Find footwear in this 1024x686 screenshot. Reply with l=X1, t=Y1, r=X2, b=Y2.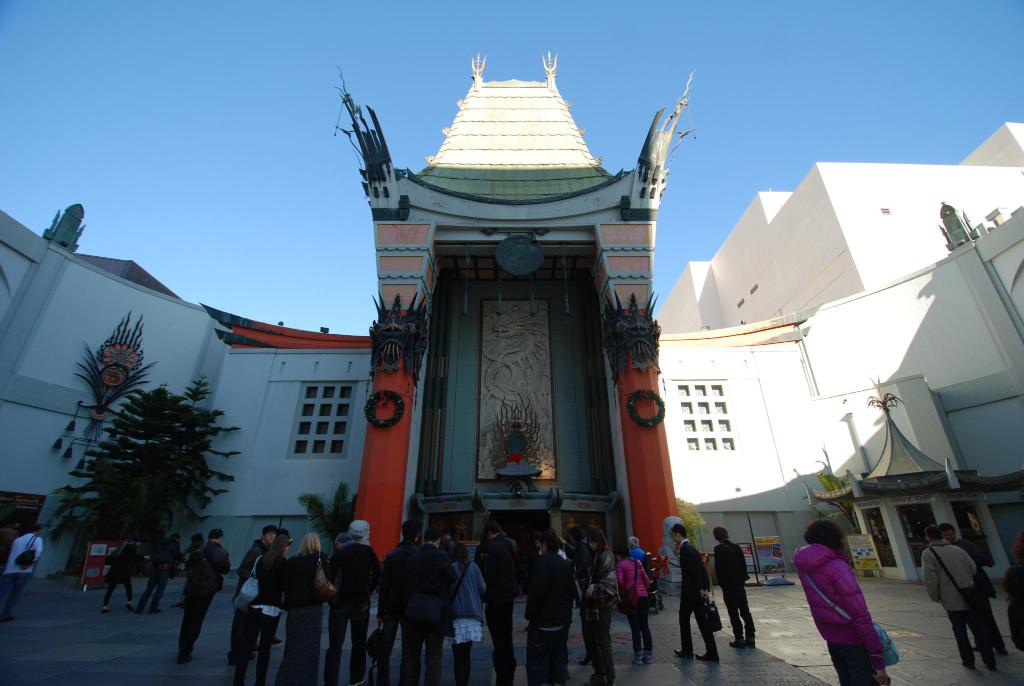
l=677, t=652, r=689, b=657.
